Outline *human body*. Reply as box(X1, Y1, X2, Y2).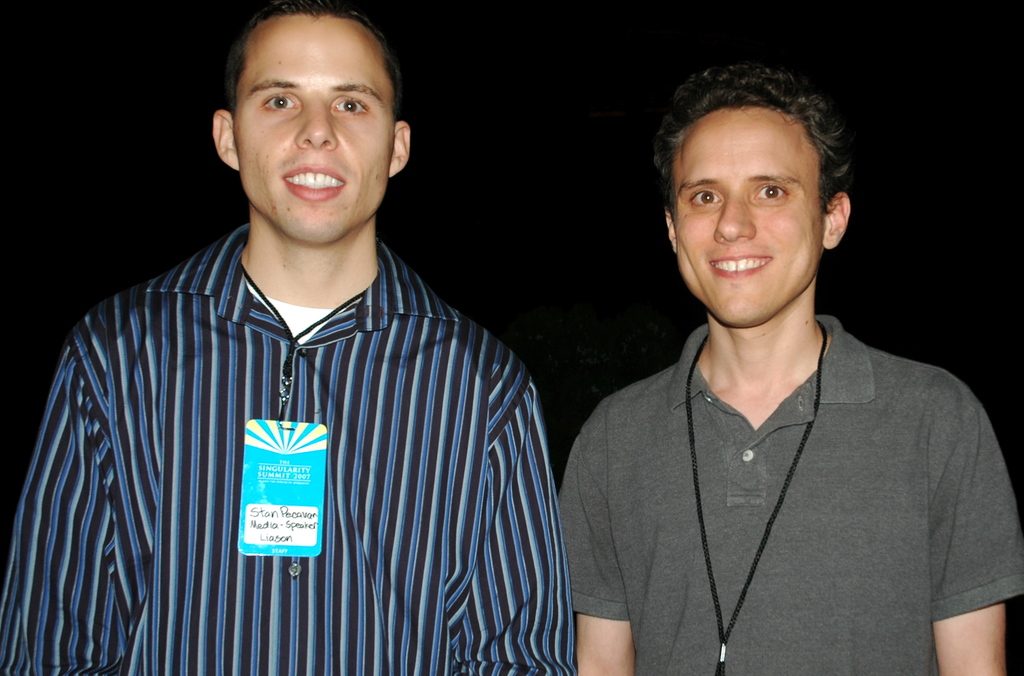
box(0, 1, 572, 675).
